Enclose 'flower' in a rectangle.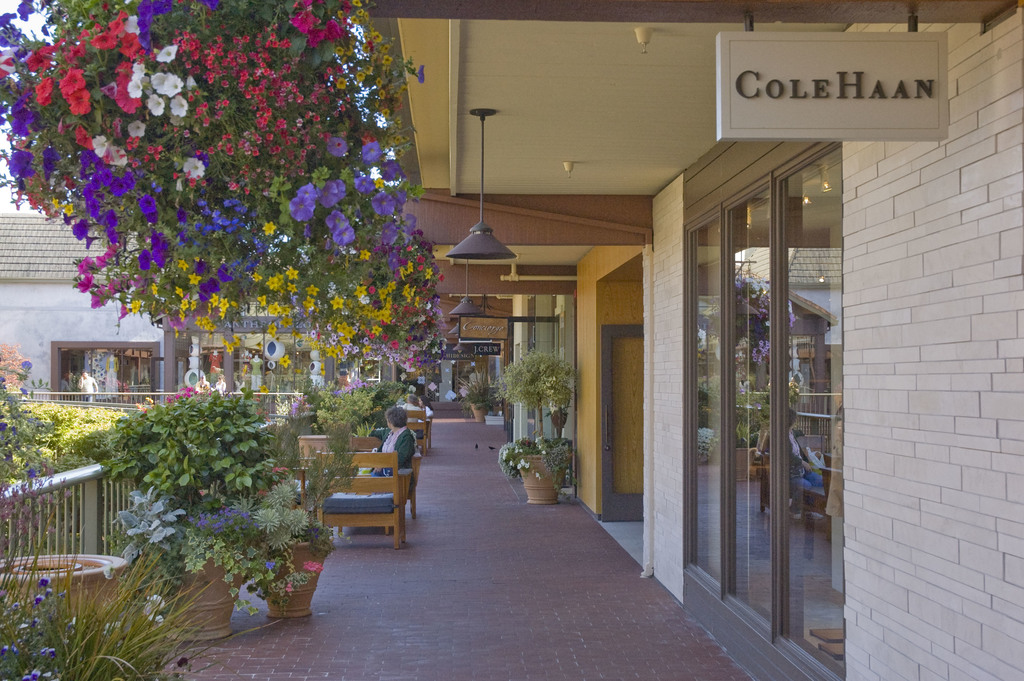
x1=303 y1=561 x2=323 y2=571.
